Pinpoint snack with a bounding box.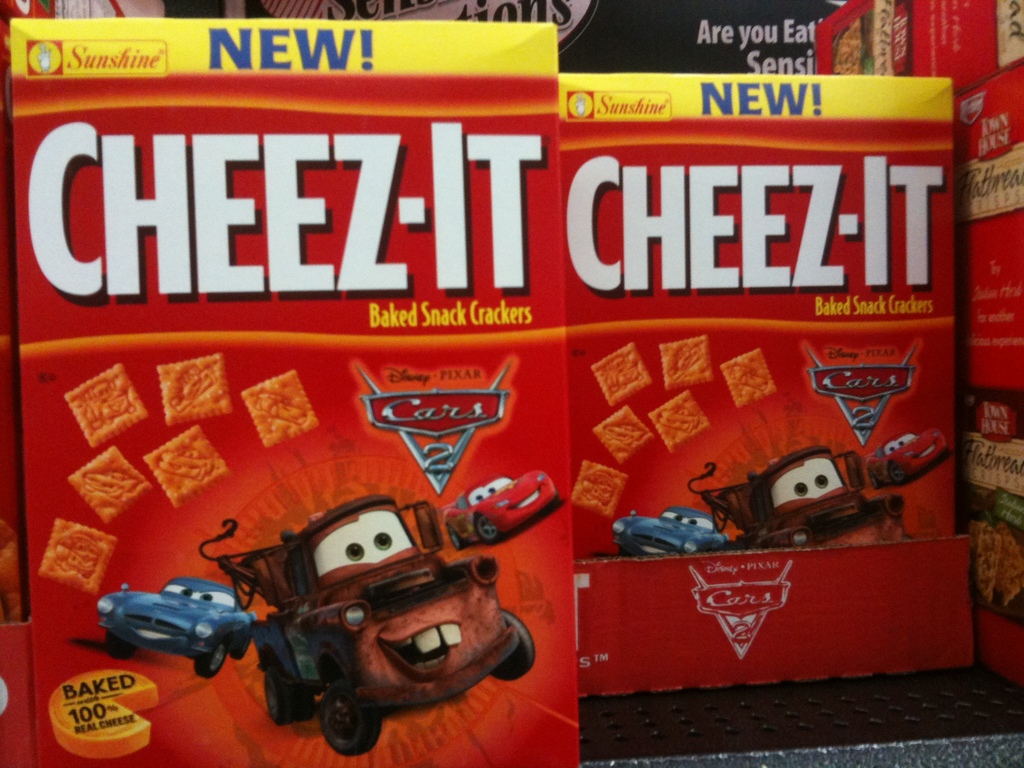
left=156, top=353, right=233, bottom=426.
